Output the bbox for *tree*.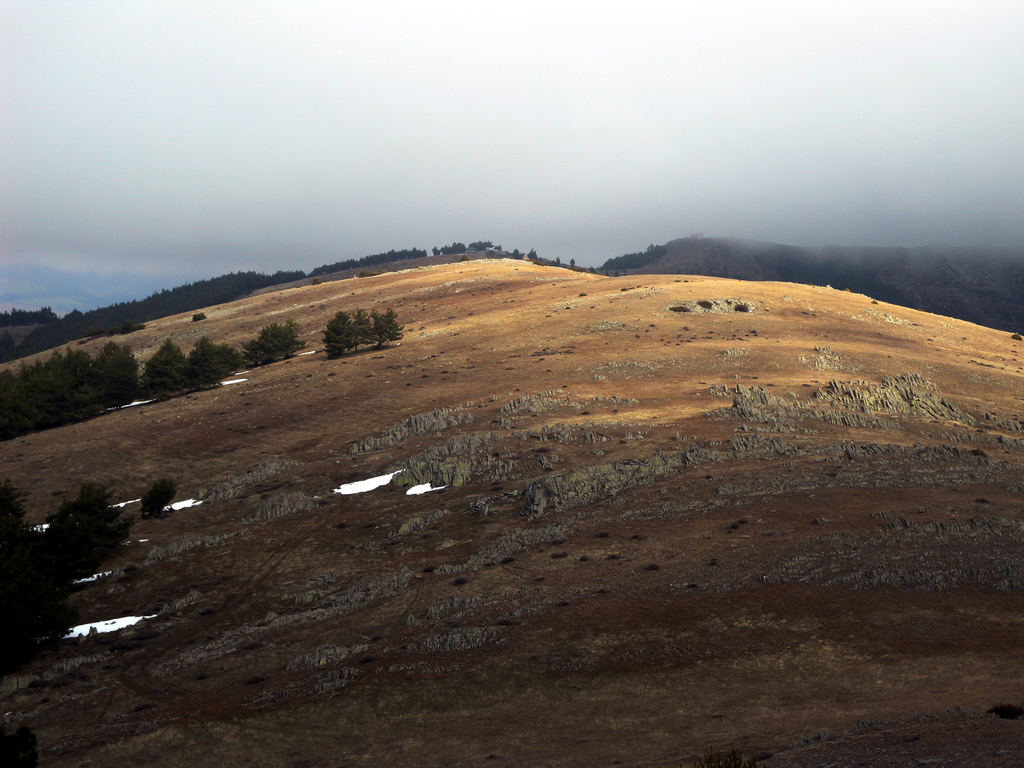
{"left": 303, "top": 298, "right": 414, "bottom": 360}.
